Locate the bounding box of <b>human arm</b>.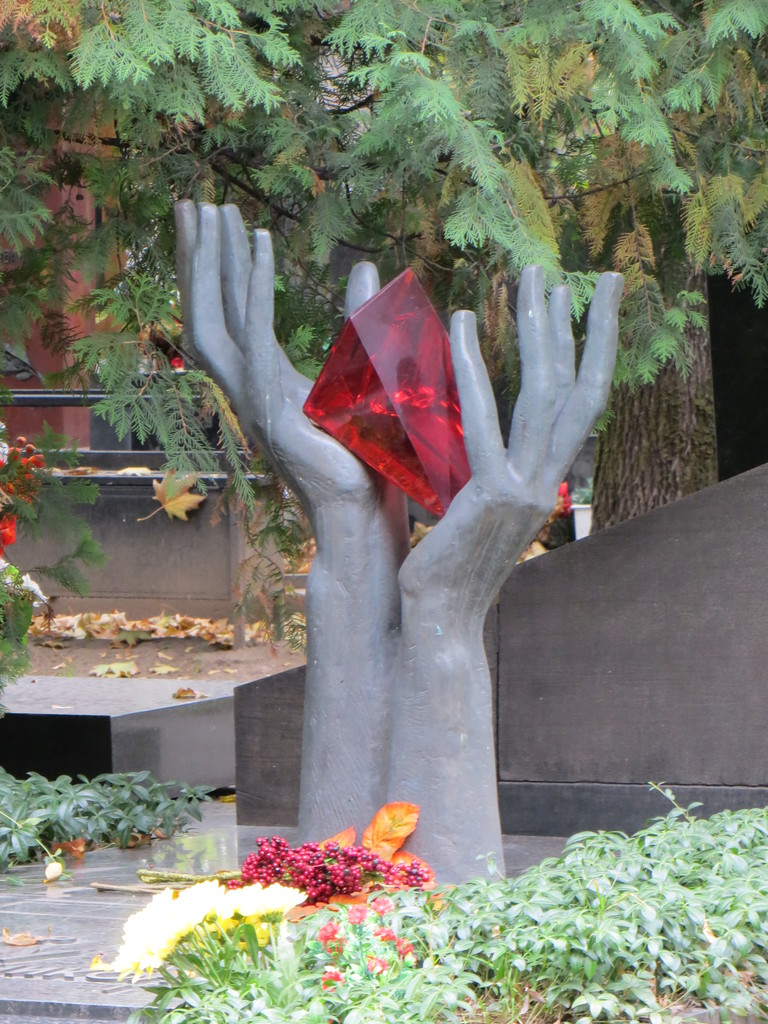
Bounding box: BBox(392, 262, 627, 903).
